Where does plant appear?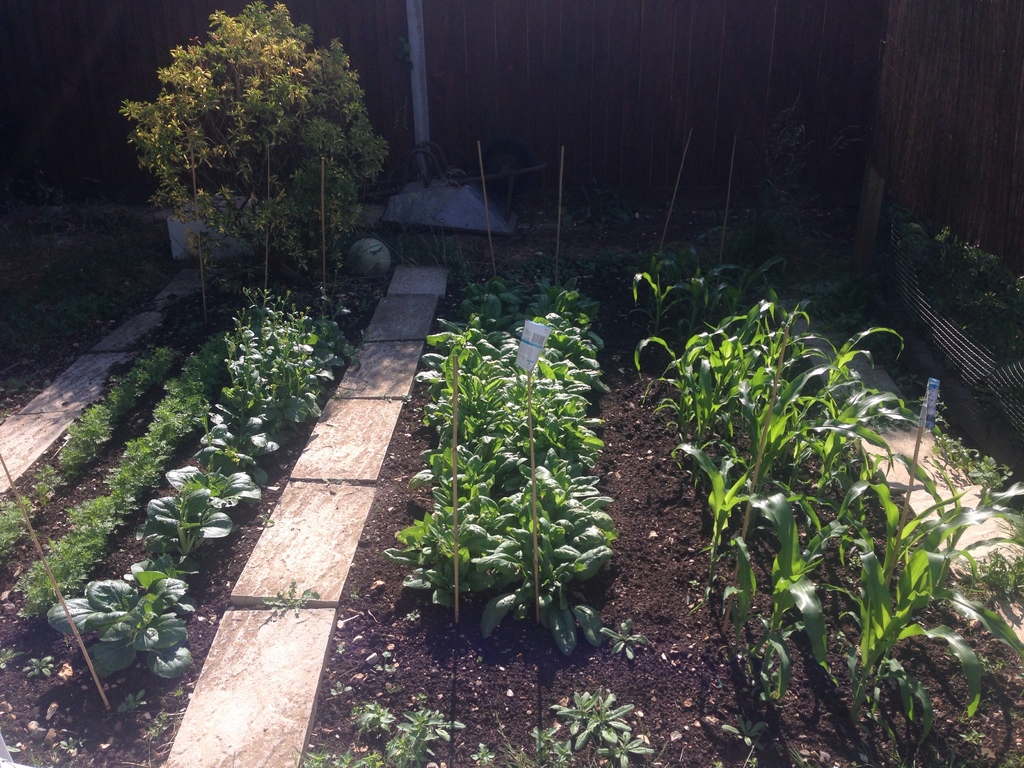
Appears at 22:753:50:767.
